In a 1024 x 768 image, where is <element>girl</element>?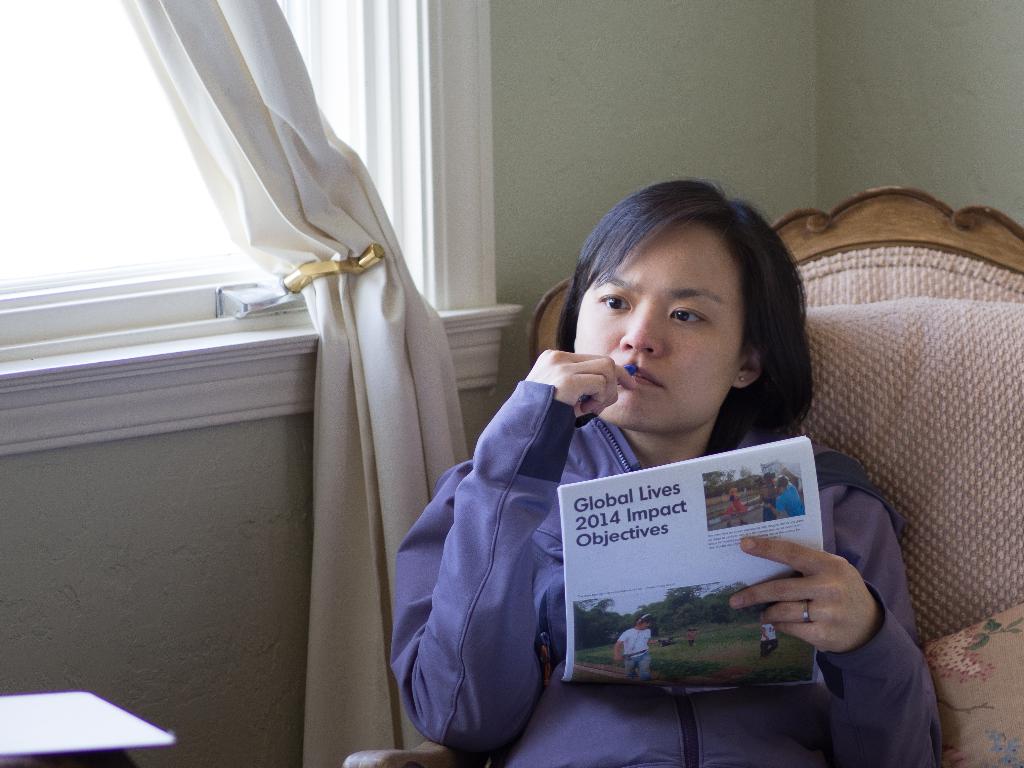
left=386, top=185, right=947, bottom=767.
